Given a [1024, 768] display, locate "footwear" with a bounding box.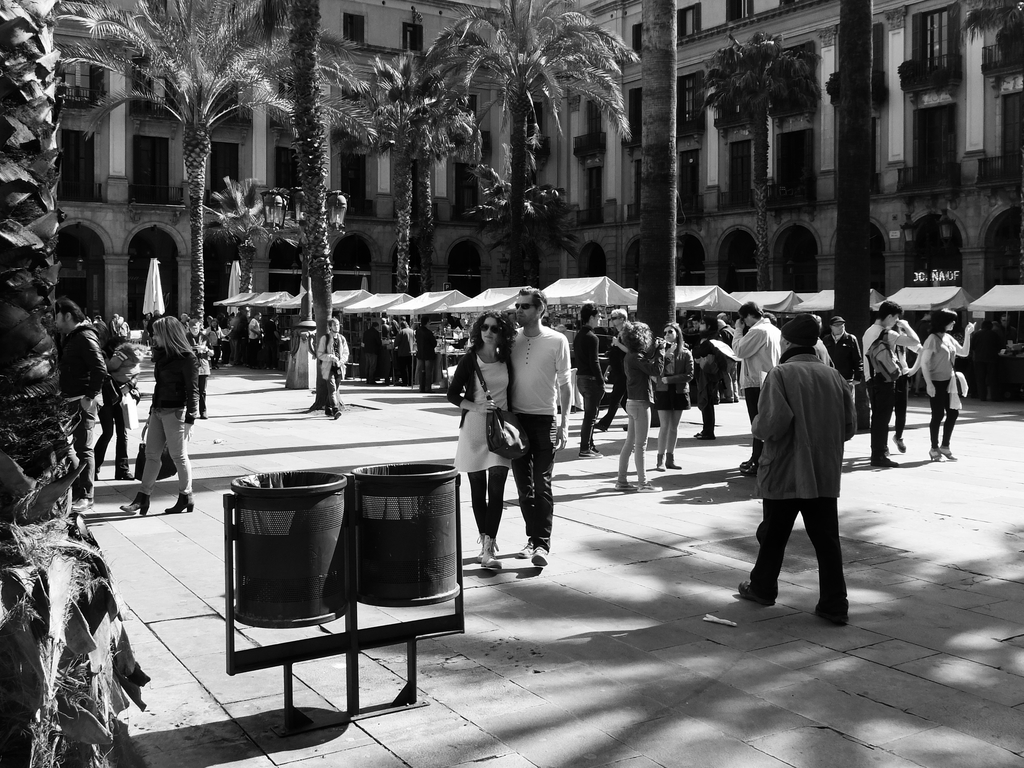
Located: x1=742, y1=463, x2=762, y2=474.
